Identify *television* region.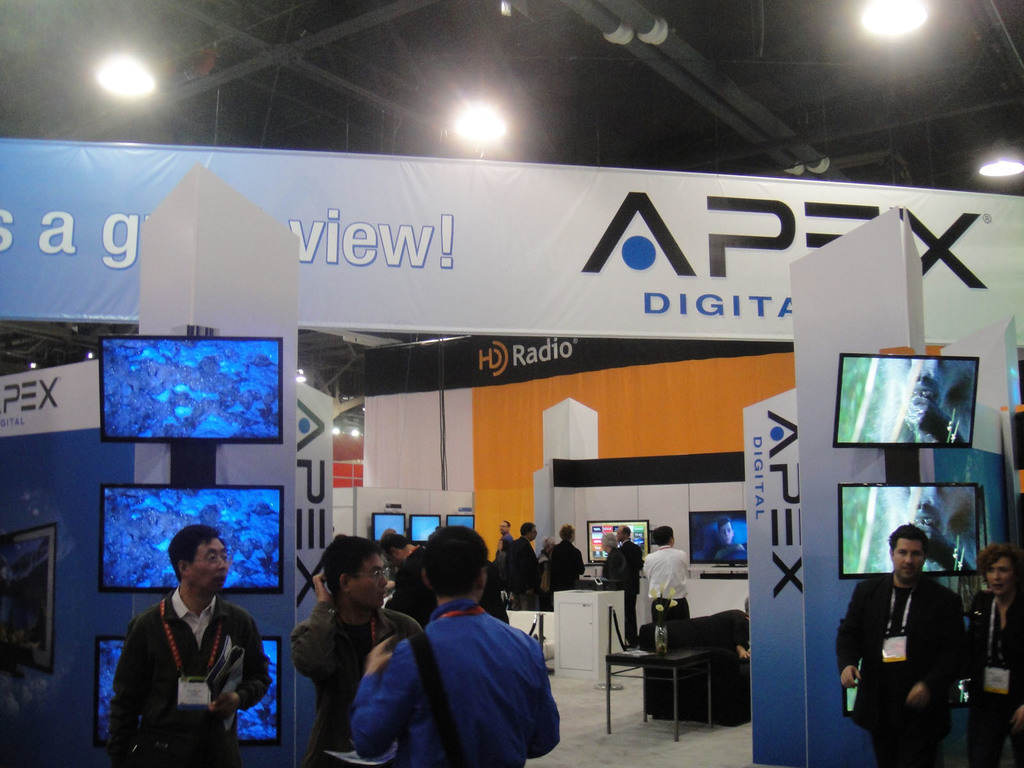
Region: l=372, t=513, r=407, b=539.
